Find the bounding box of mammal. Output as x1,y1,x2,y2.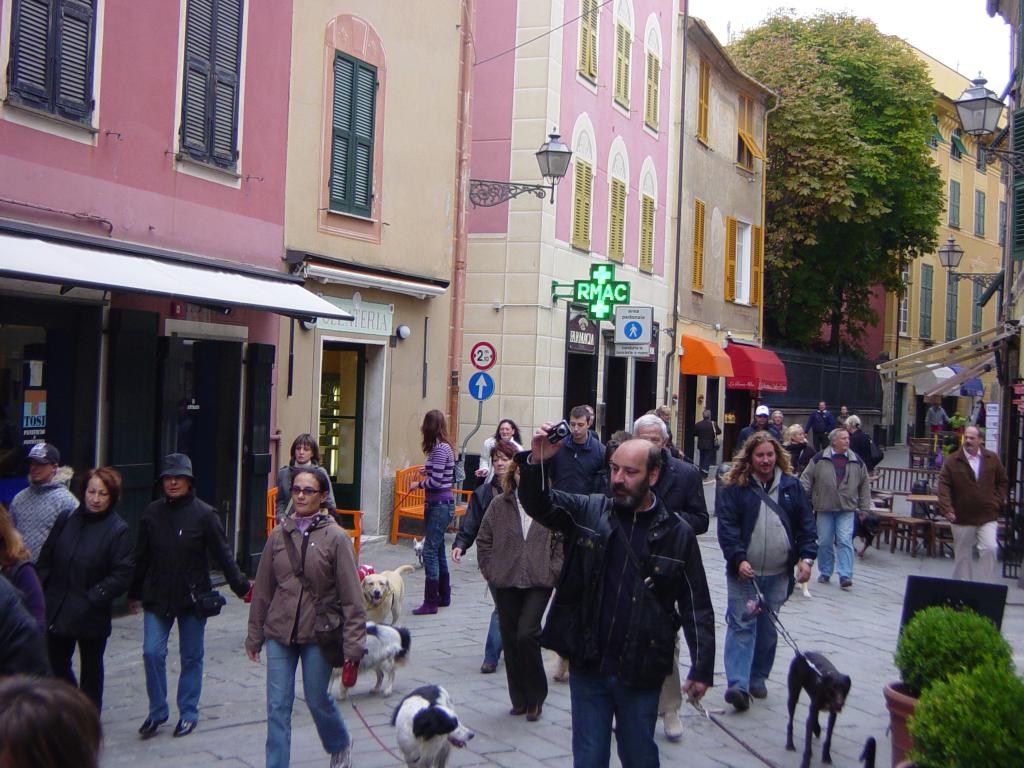
358,564,419,627.
